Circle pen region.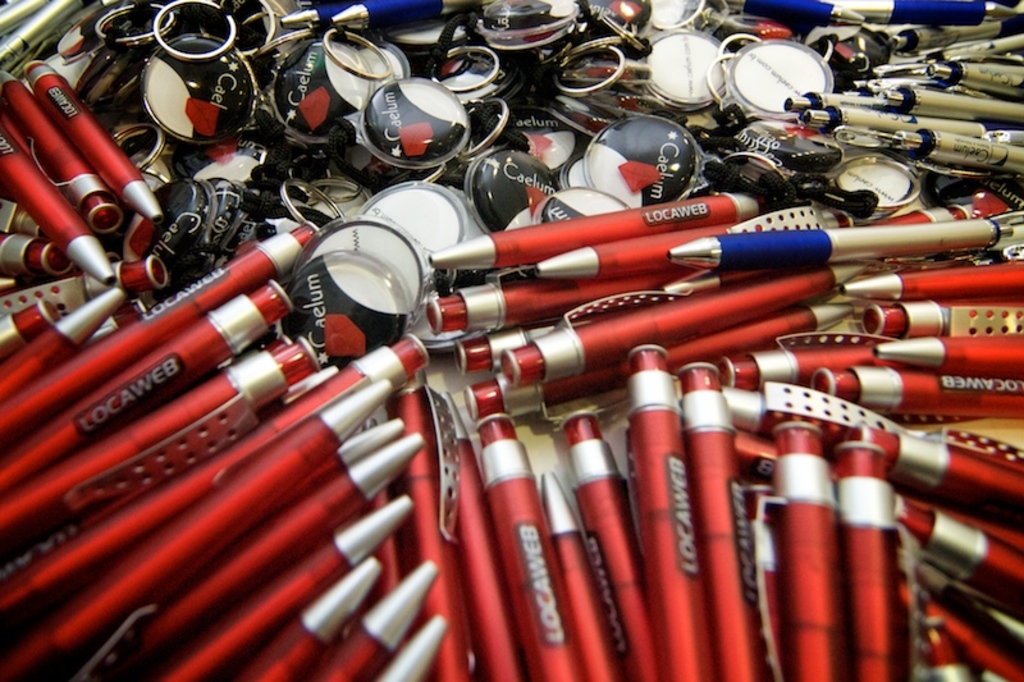
Region: x1=326, y1=0, x2=488, y2=32.
